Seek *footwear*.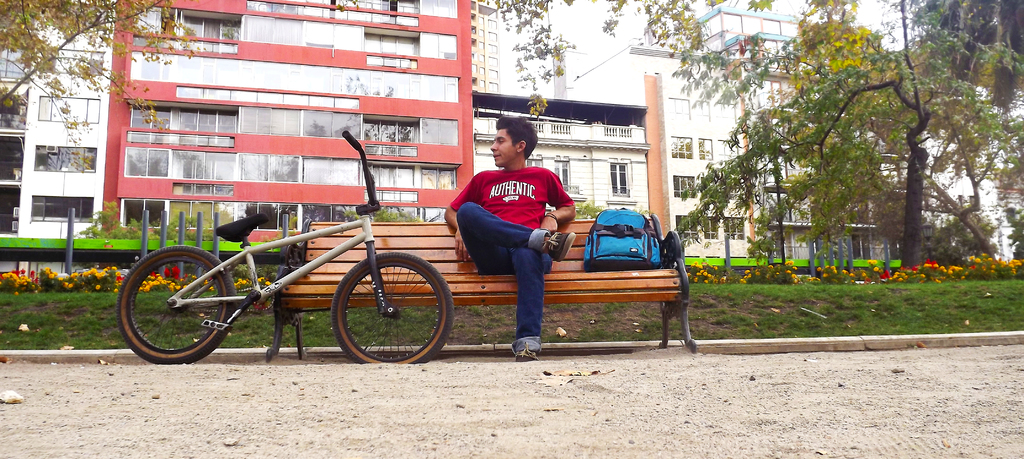
l=509, t=342, r=532, b=365.
